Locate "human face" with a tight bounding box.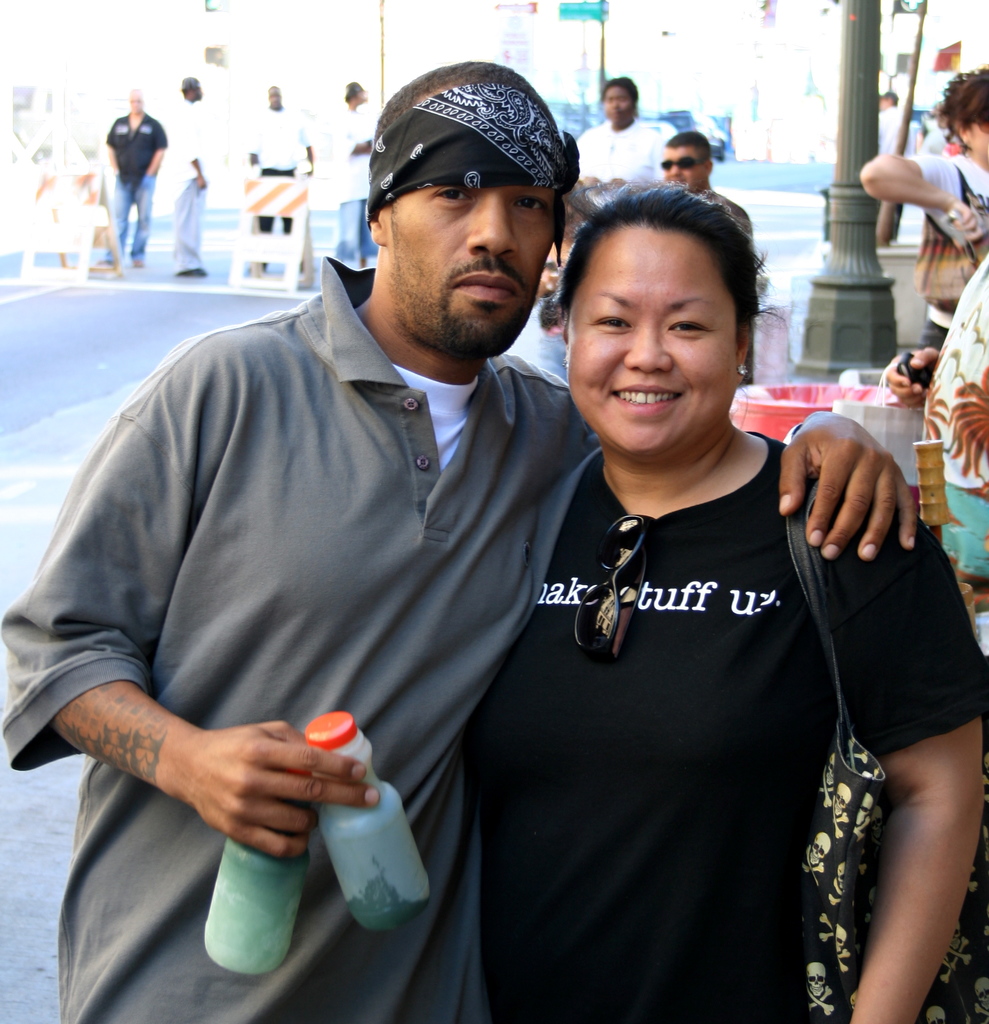
(left=606, top=86, right=638, bottom=120).
